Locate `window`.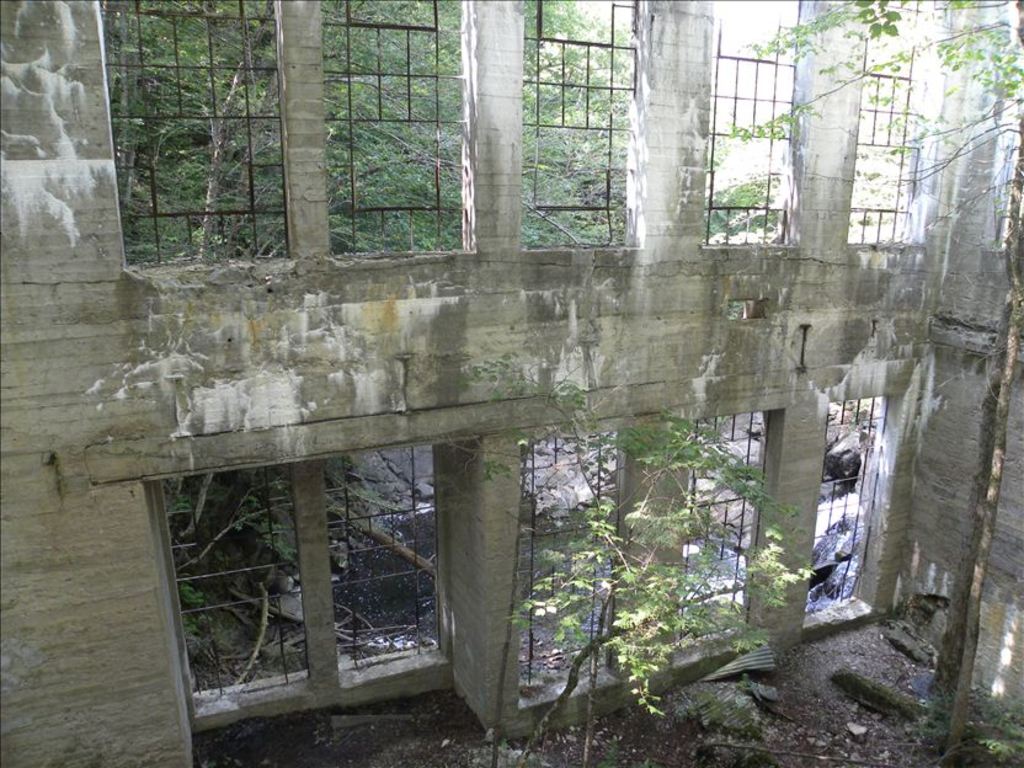
Bounding box: <region>672, 410, 763, 654</region>.
